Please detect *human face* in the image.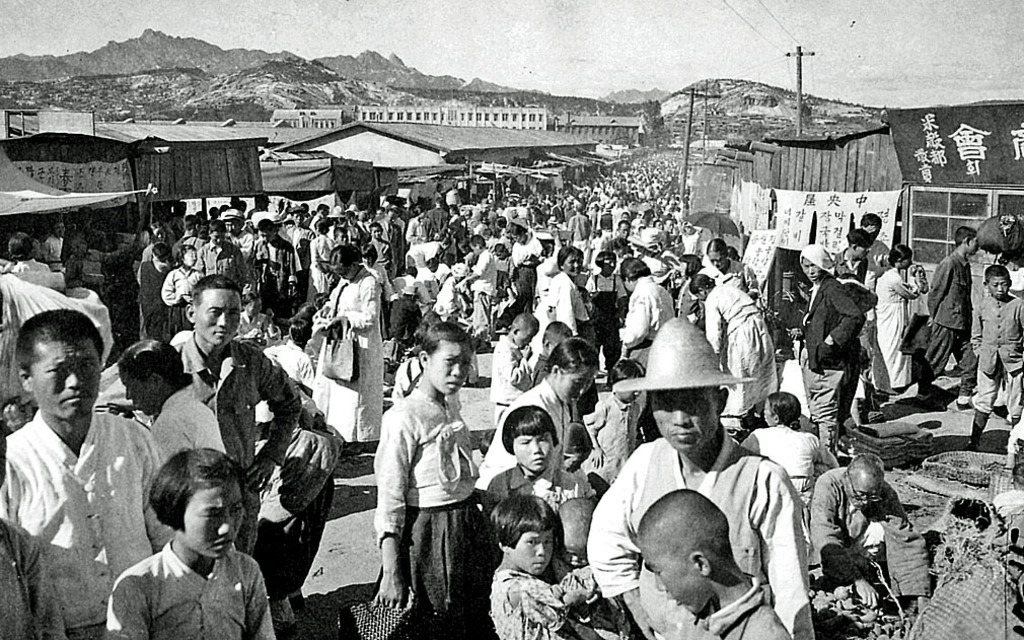
[186, 486, 245, 560].
